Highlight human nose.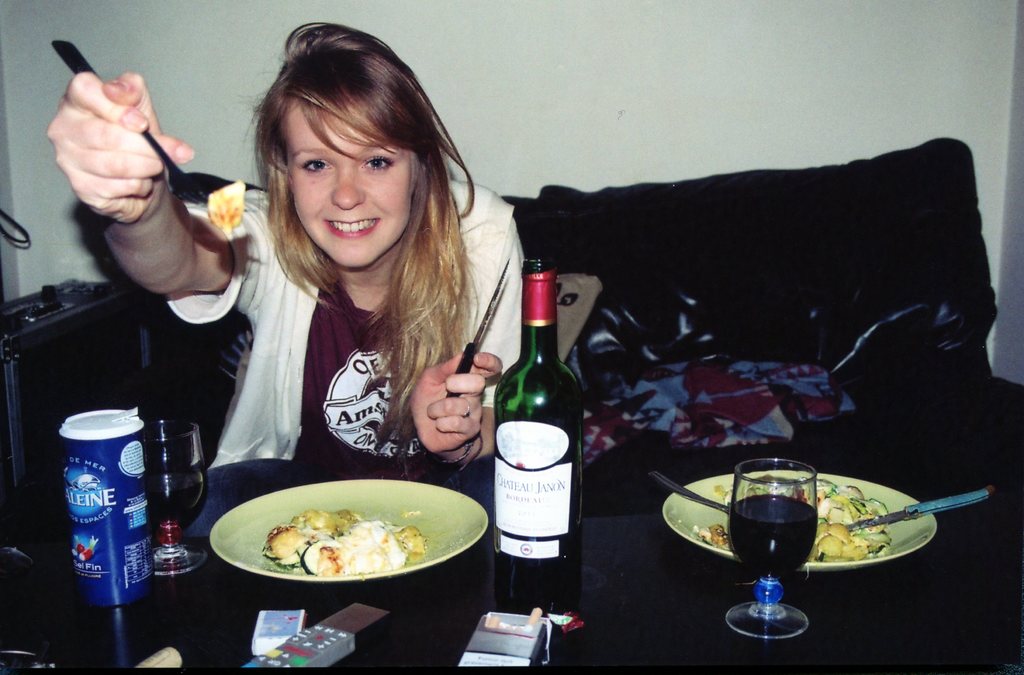
Highlighted region: l=329, t=164, r=365, b=209.
